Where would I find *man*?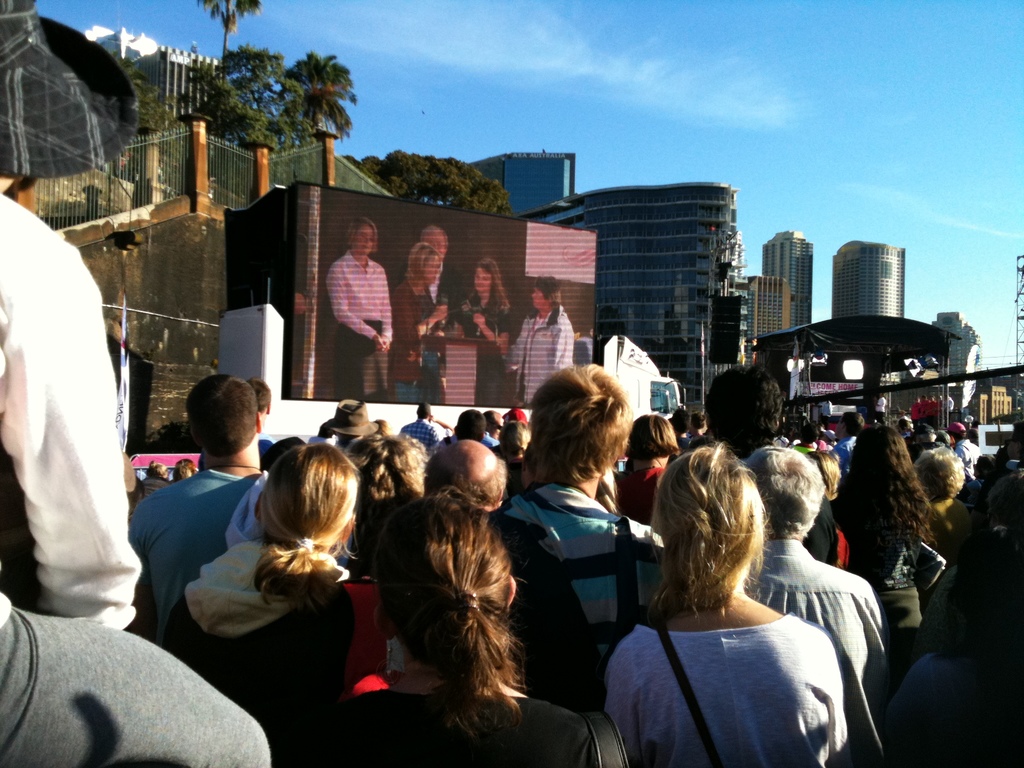
At 686:346:780:472.
